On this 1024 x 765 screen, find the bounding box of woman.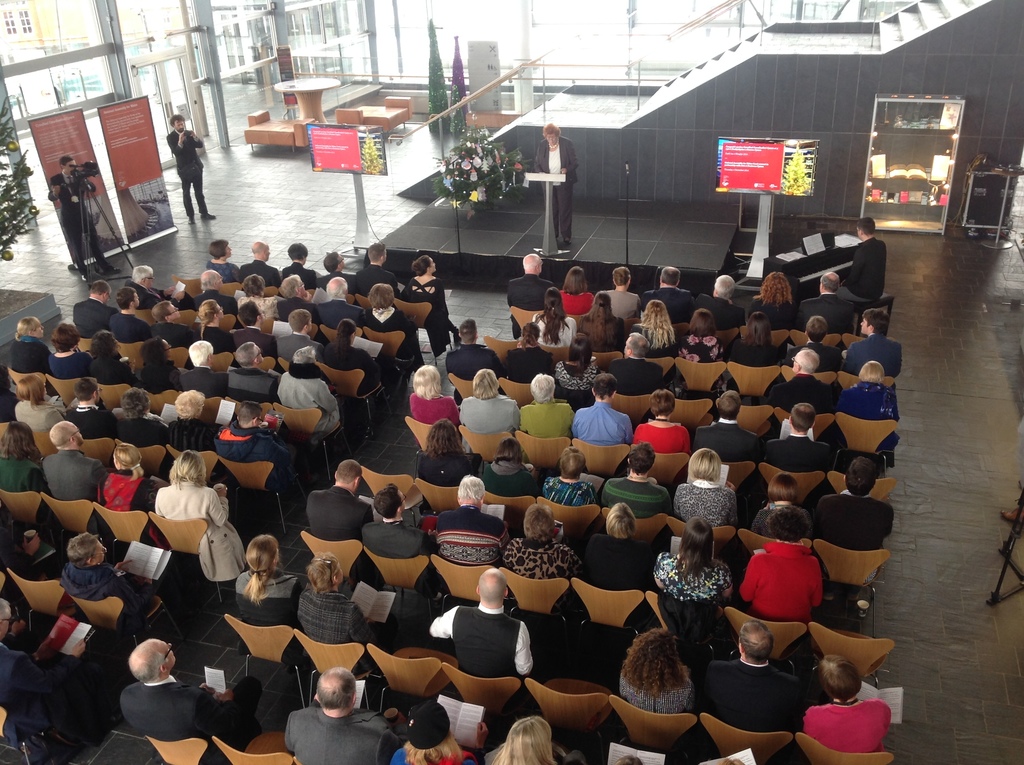
Bounding box: locate(404, 362, 461, 439).
